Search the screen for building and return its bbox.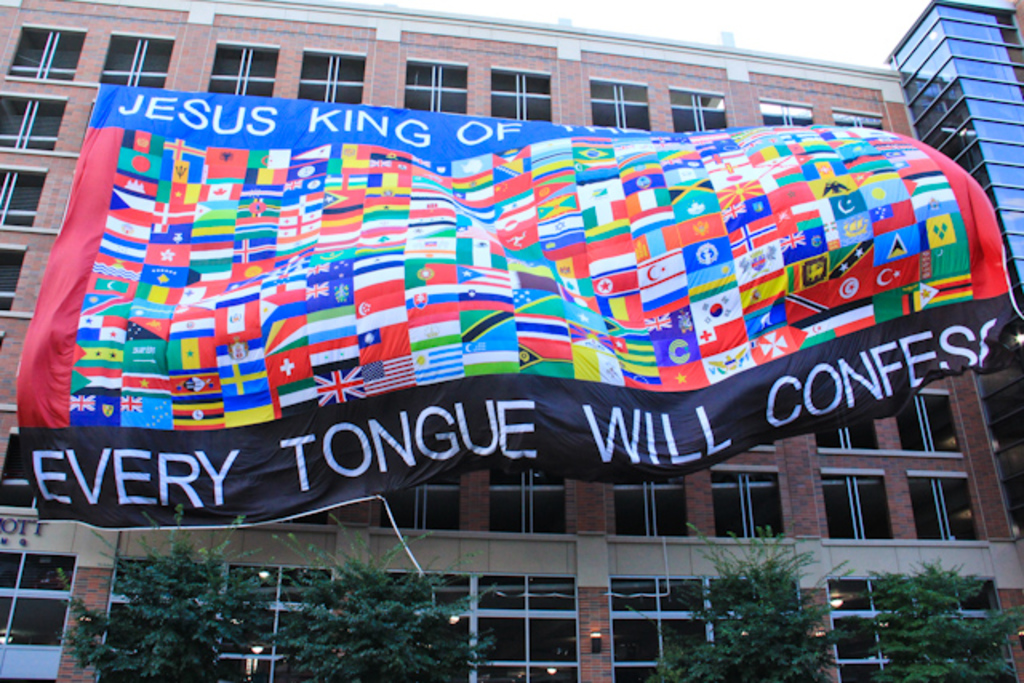
Found: region(0, 0, 1022, 681).
